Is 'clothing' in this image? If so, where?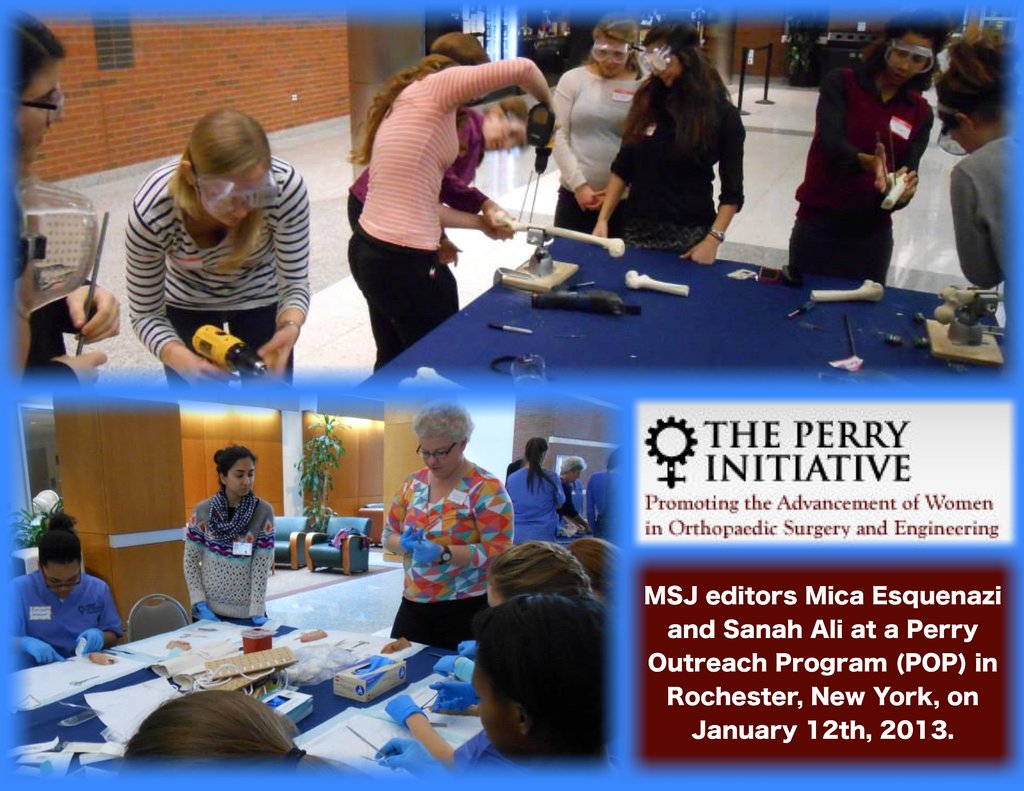
Yes, at (4, 211, 82, 381).
